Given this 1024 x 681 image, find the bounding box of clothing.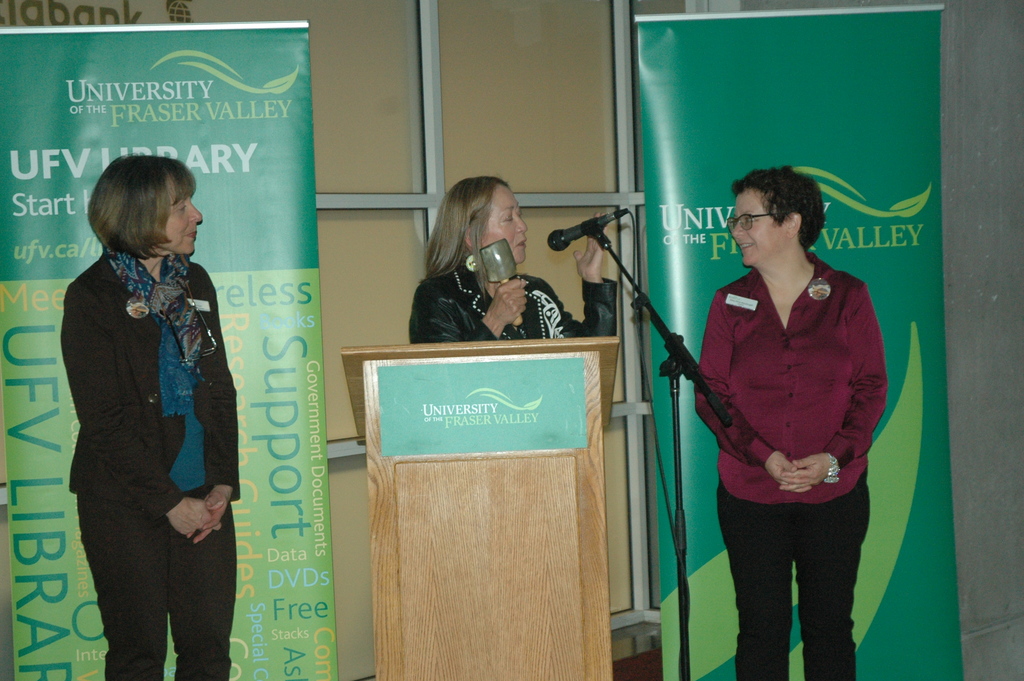
<box>59,247,243,680</box>.
